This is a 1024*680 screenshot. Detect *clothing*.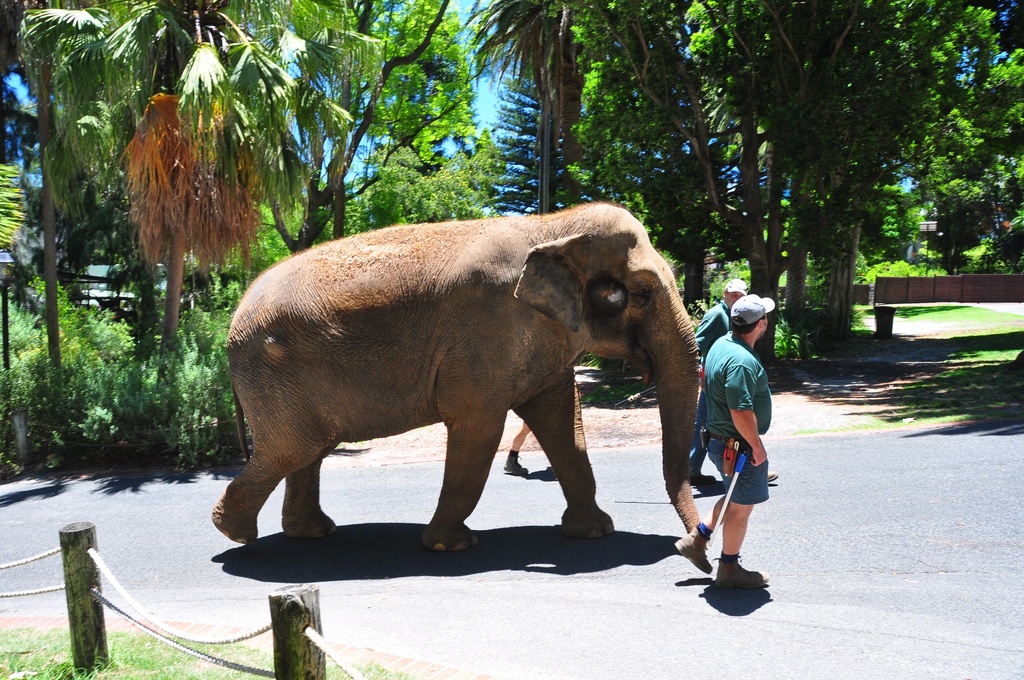
pyautogui.locateOnScreen(697, 295, 788, 555).
